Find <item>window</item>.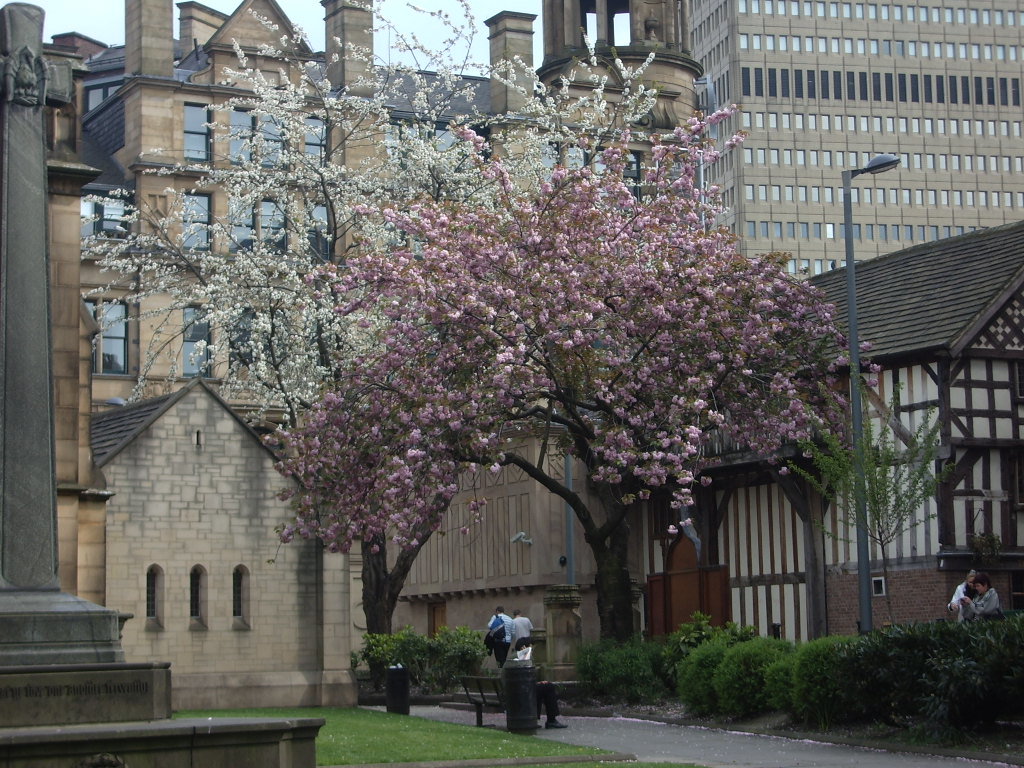
crop(260, 195, 285, 266).
